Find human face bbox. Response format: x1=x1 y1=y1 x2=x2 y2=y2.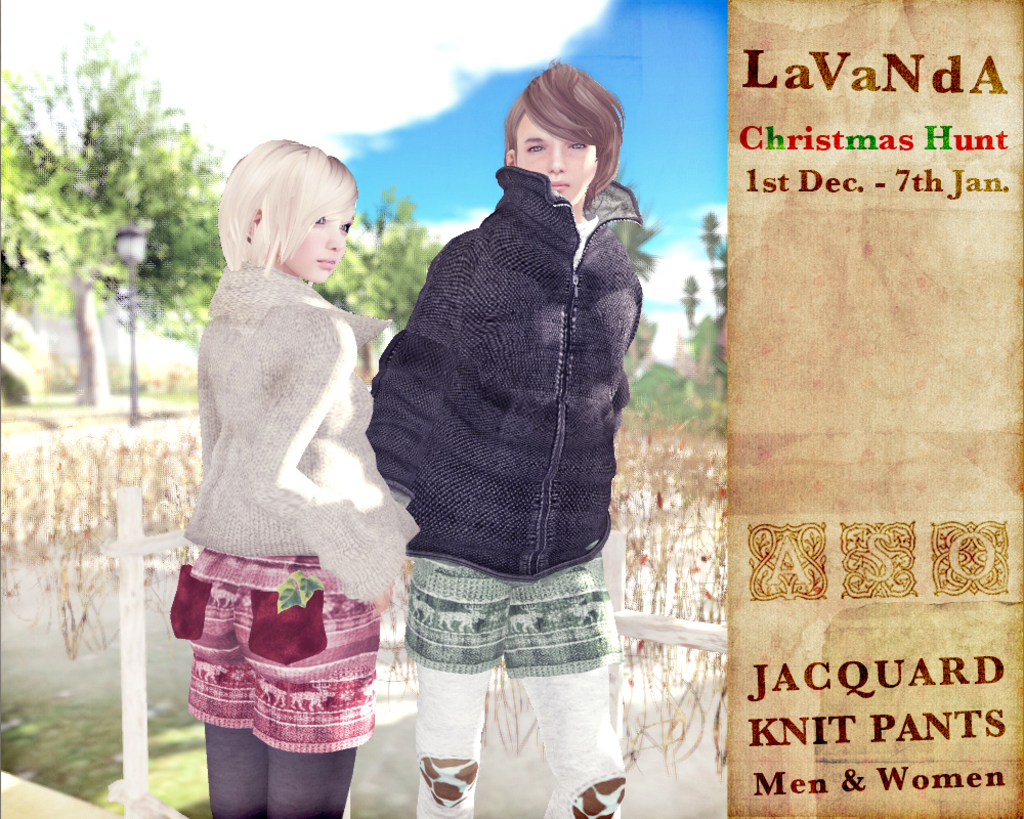
x1=296 y1=210 x2=355 y2=278.
